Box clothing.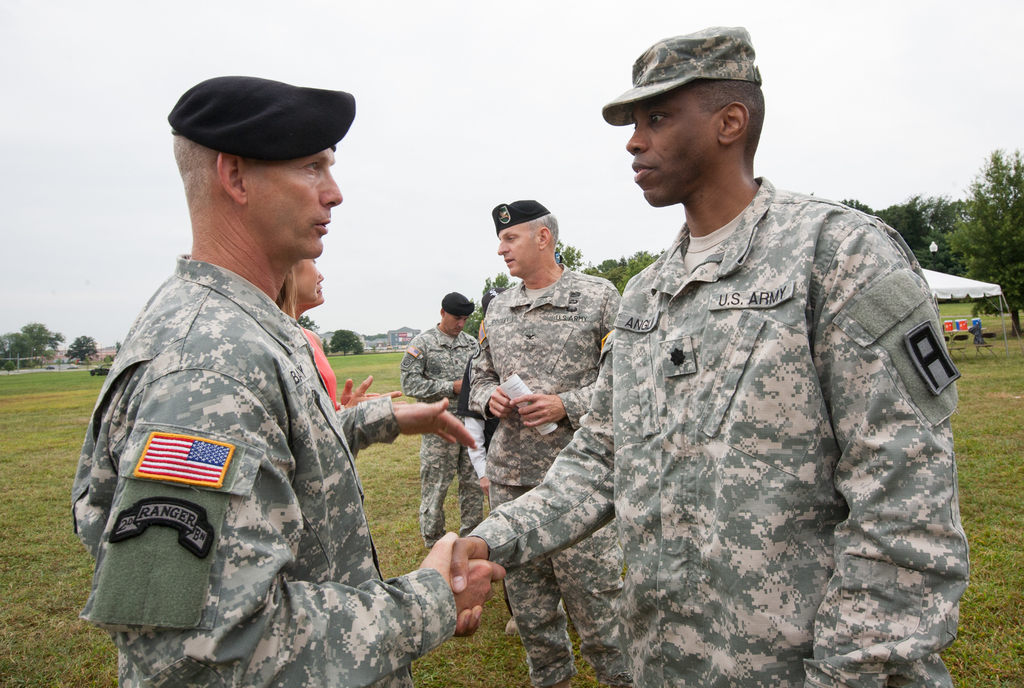
{"left": 469, "top": 171, "right": 966, "bottom": 687}.
